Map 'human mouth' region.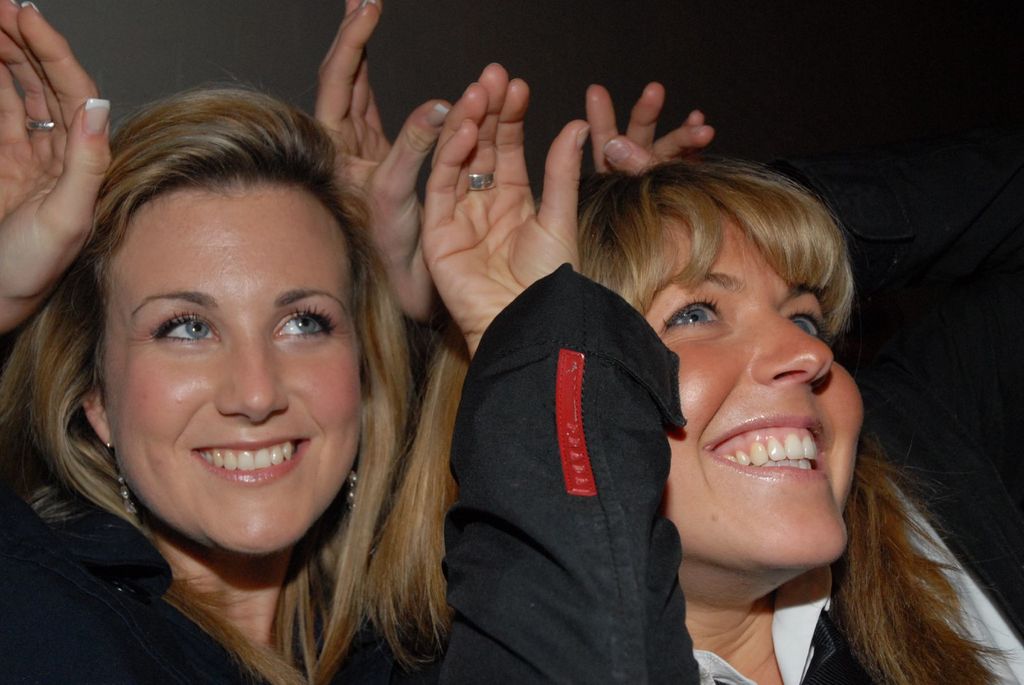
Mapped to box=[708, 414, 830, 482].
